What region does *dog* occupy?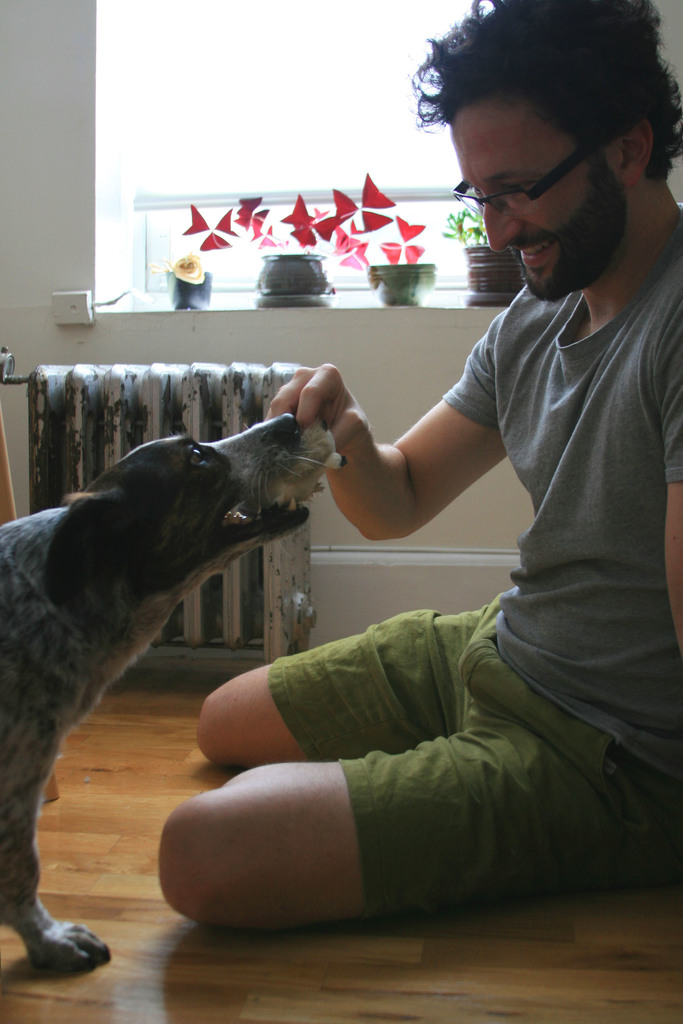
left=0, top=410, right=308, bottom=973.
